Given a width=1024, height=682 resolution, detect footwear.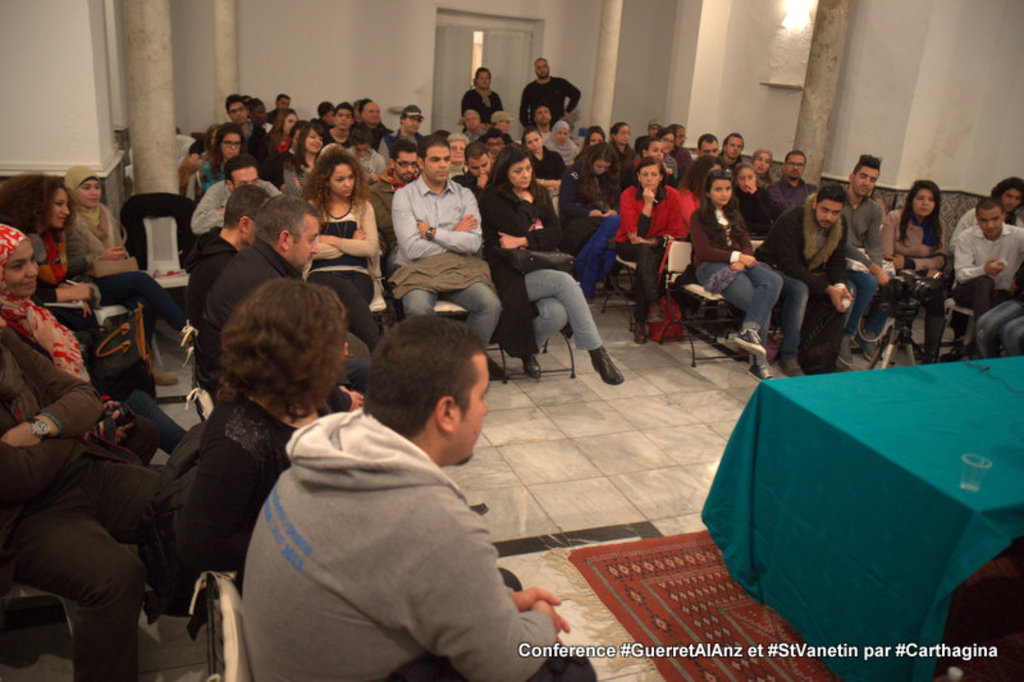
604:278:630:293.
